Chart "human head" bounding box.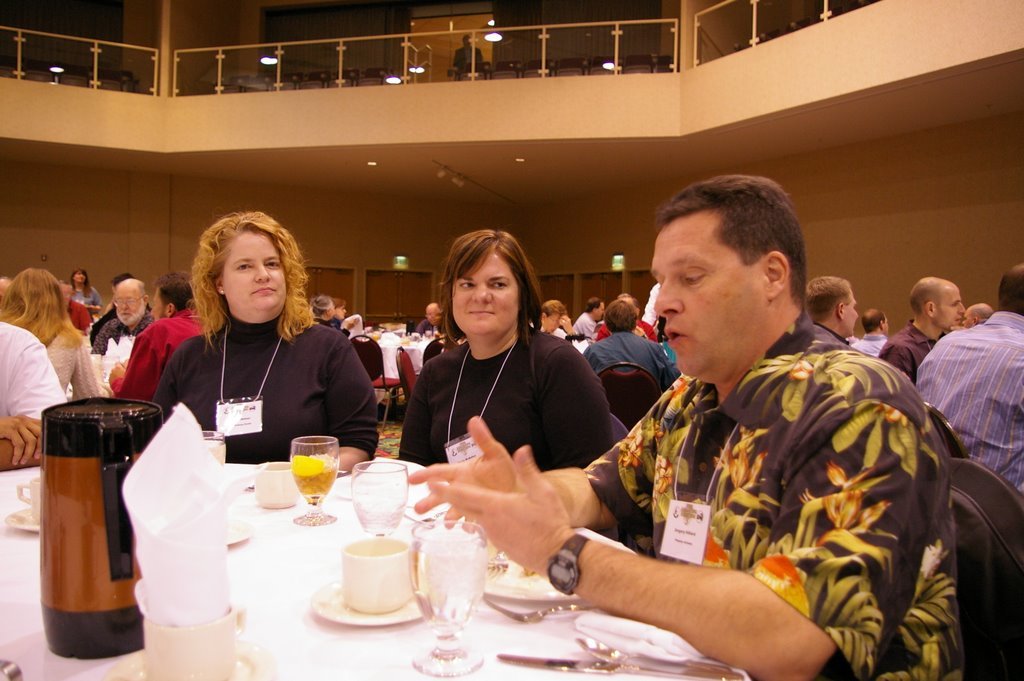
Charted: {"x1": 644, "y1": 172, "x2": 821, "y2": 370}.
